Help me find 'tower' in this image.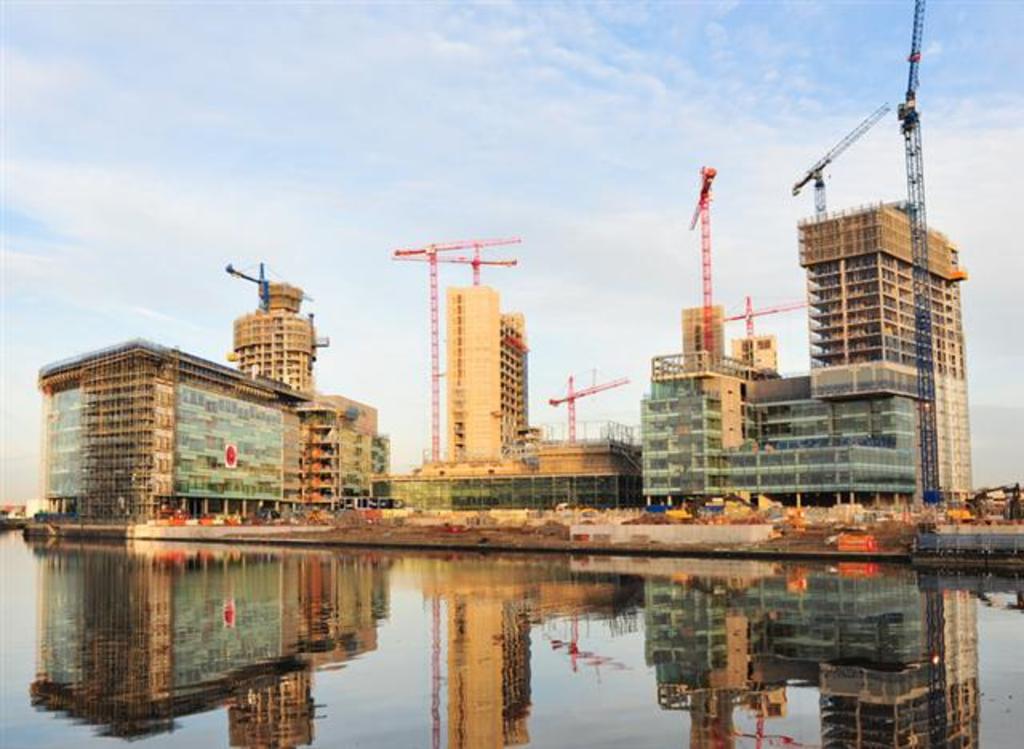
Found it: Rect(222, 264, 318, 394).
